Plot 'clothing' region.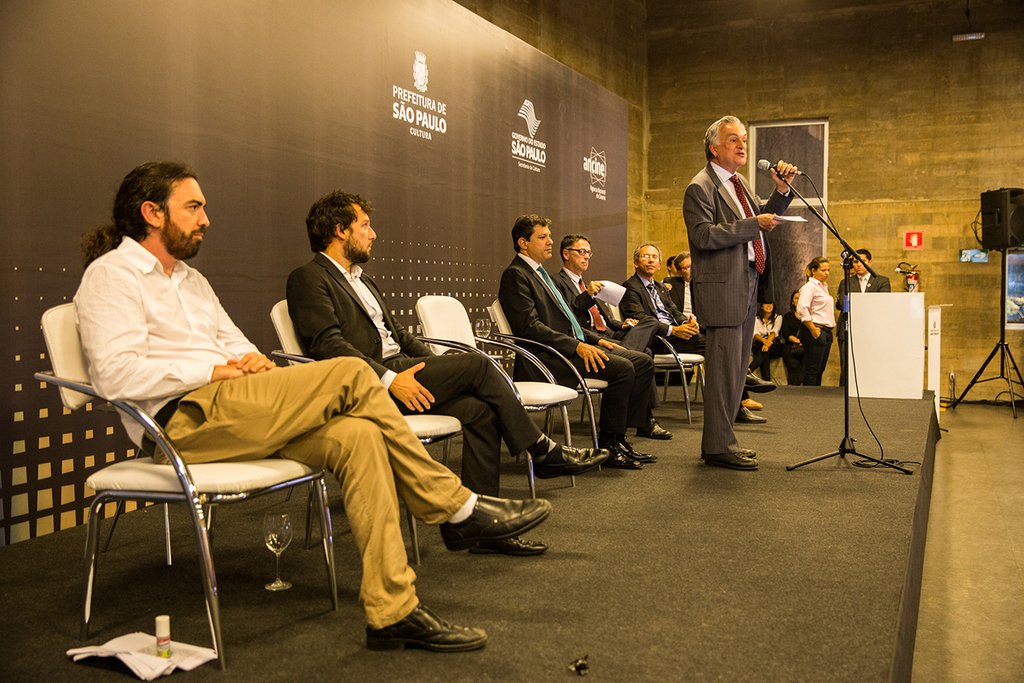
Plotted at (795,273,840,378).
